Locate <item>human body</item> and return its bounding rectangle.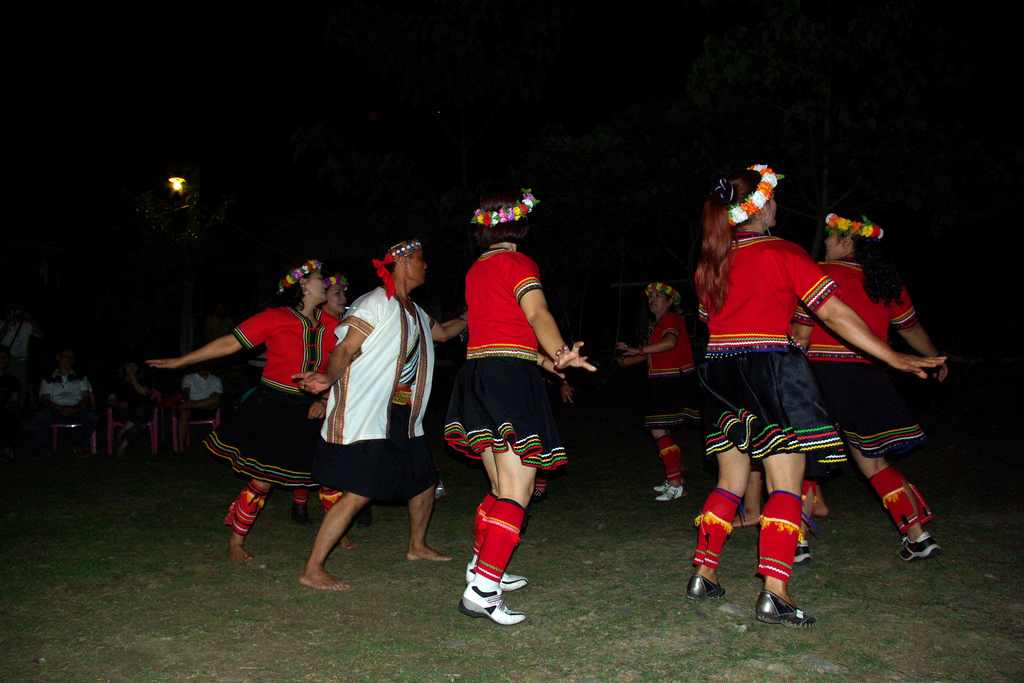
rect(614, 276, 703, 499).
